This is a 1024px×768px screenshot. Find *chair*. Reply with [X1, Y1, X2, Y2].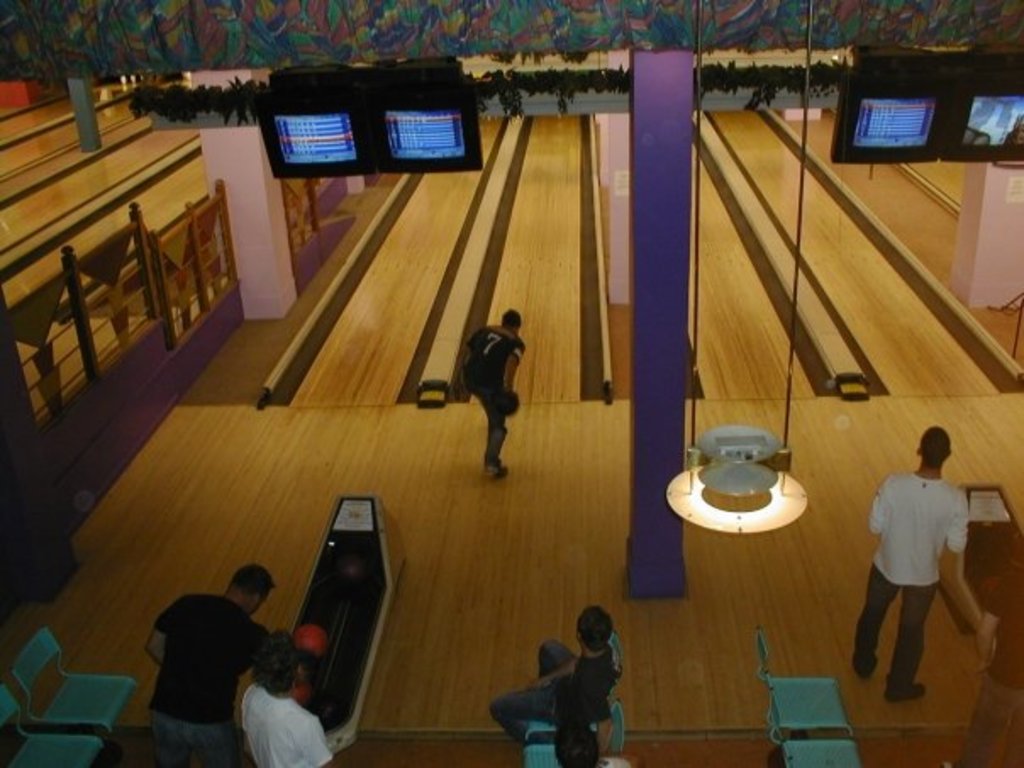
[522, 702, 626, 766].
